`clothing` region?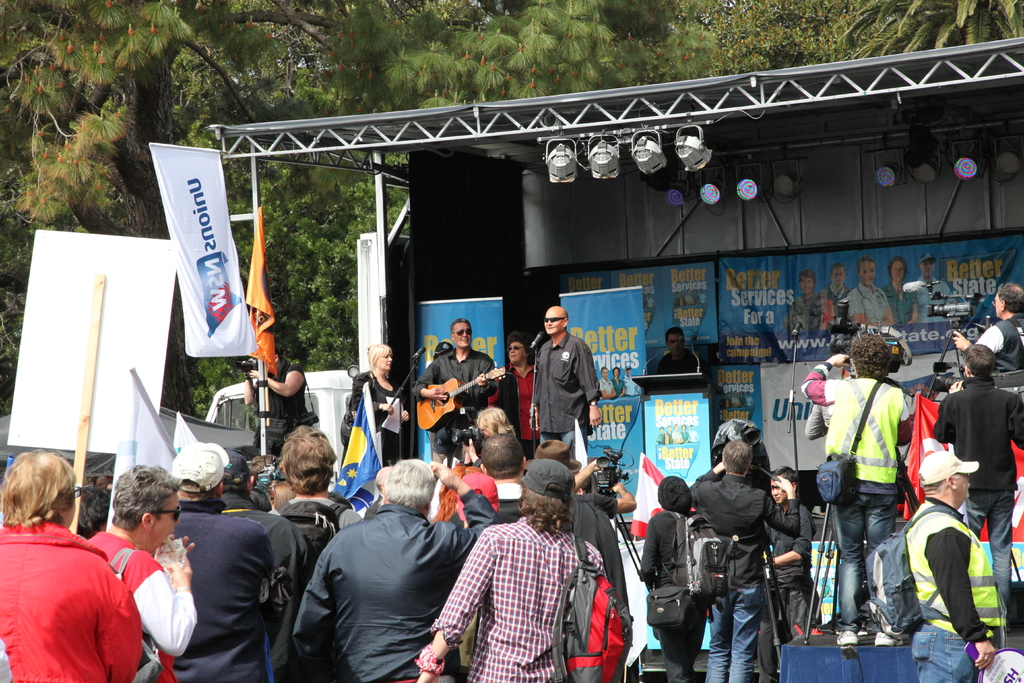
locate(925, 372, 1023, 614)
